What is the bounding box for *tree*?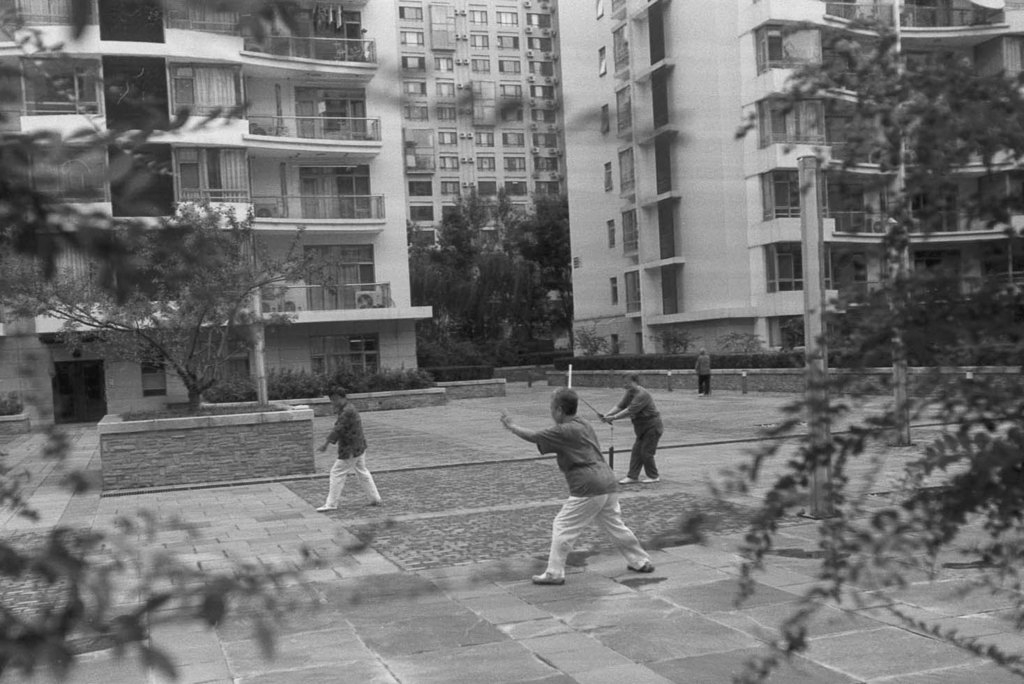
0 0 688 683.
